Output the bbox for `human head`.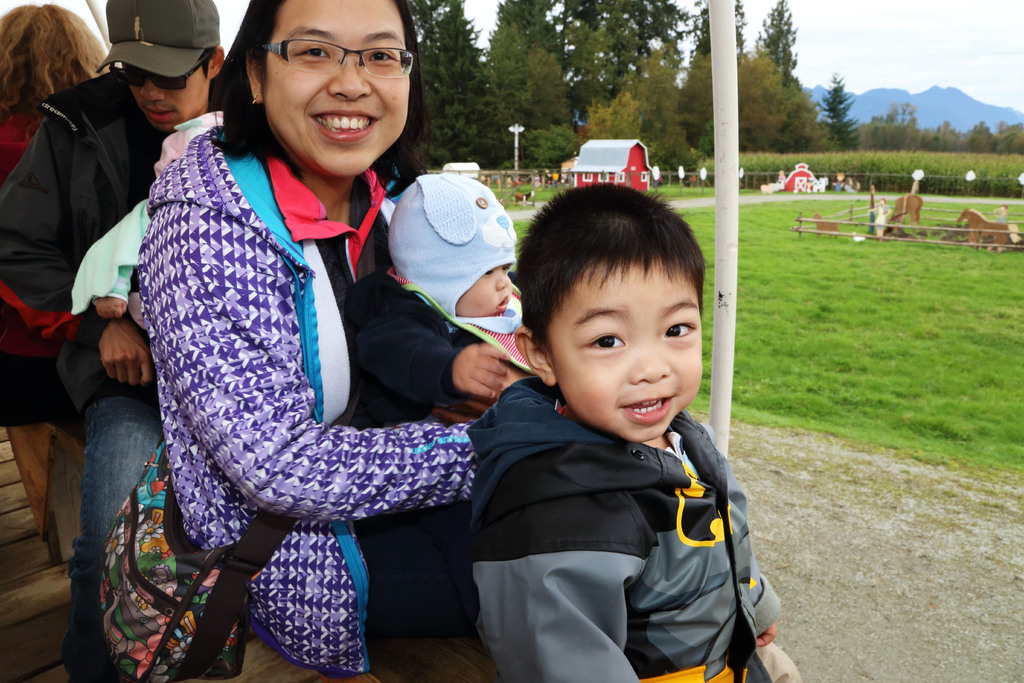
rect(221, 0, 427, 185).
